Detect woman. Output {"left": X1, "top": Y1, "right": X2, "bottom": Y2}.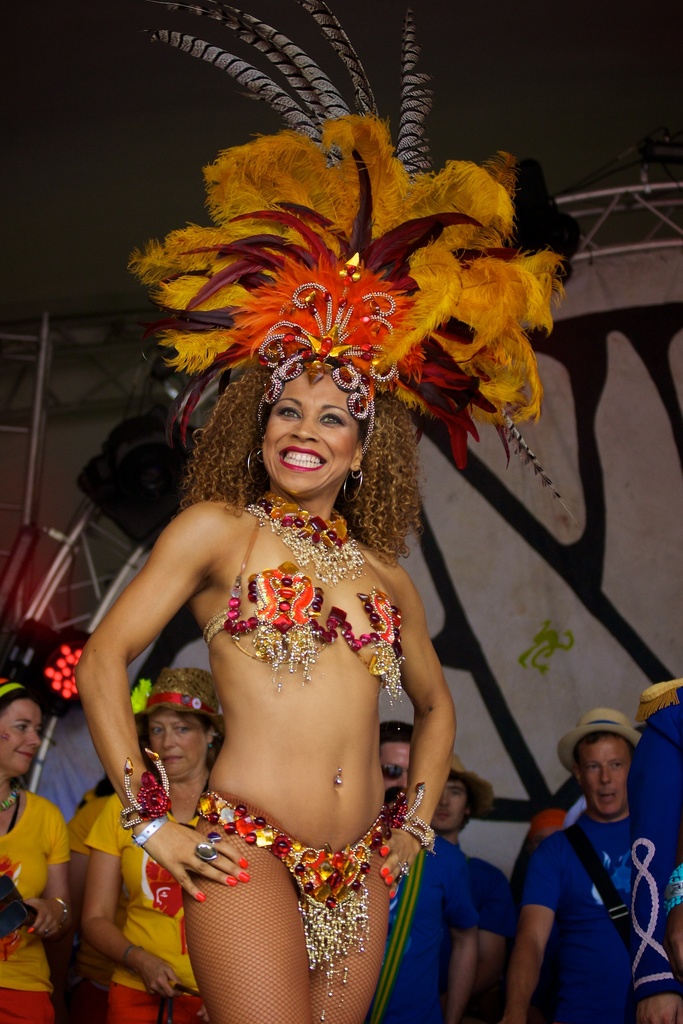
{"left": 72, "top": 362, "right": 457, "bottom": 1023}.
